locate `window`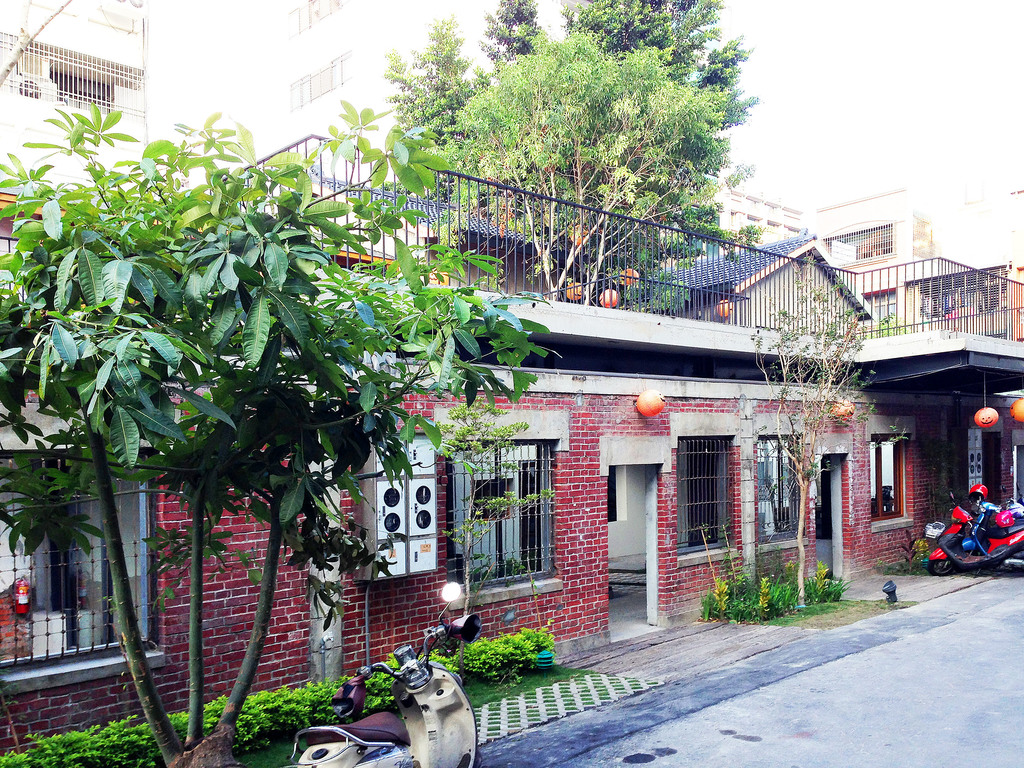
(left=679, top=434, right=736, bottom=559)
